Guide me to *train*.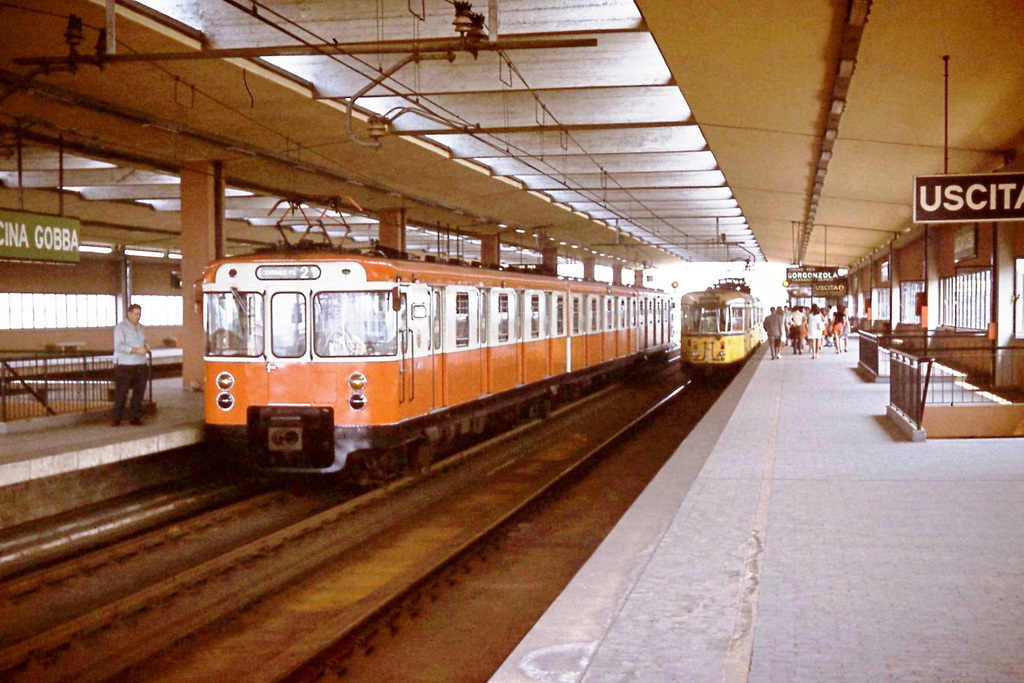
Guidance: box=[679, 273, 763, 367].
